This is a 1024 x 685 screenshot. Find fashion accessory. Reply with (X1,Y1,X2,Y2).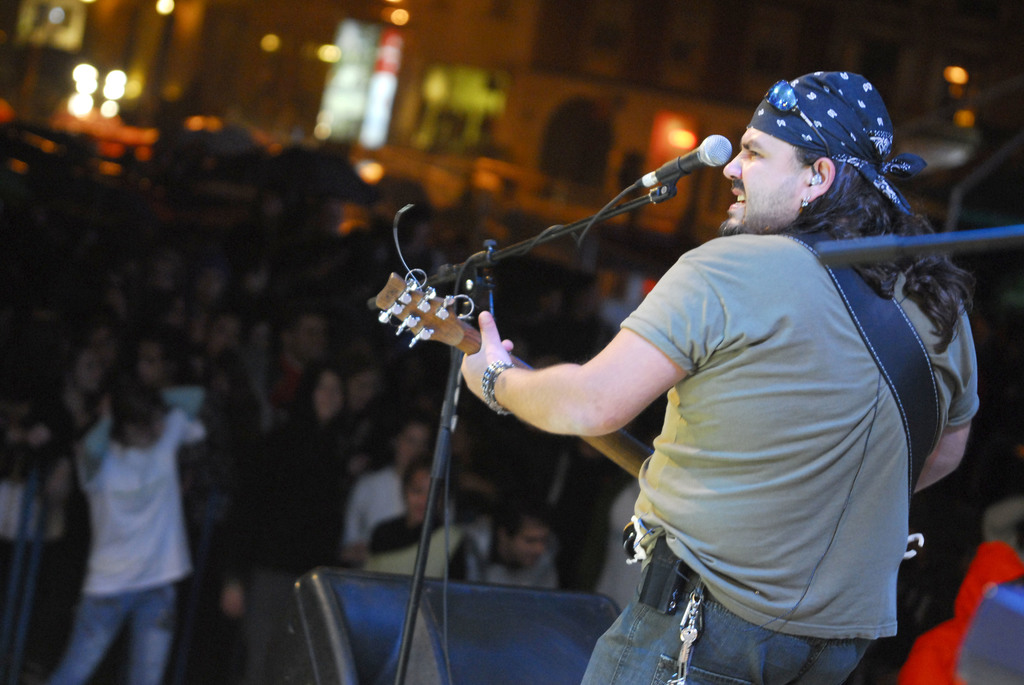
(665,594,707,684).
